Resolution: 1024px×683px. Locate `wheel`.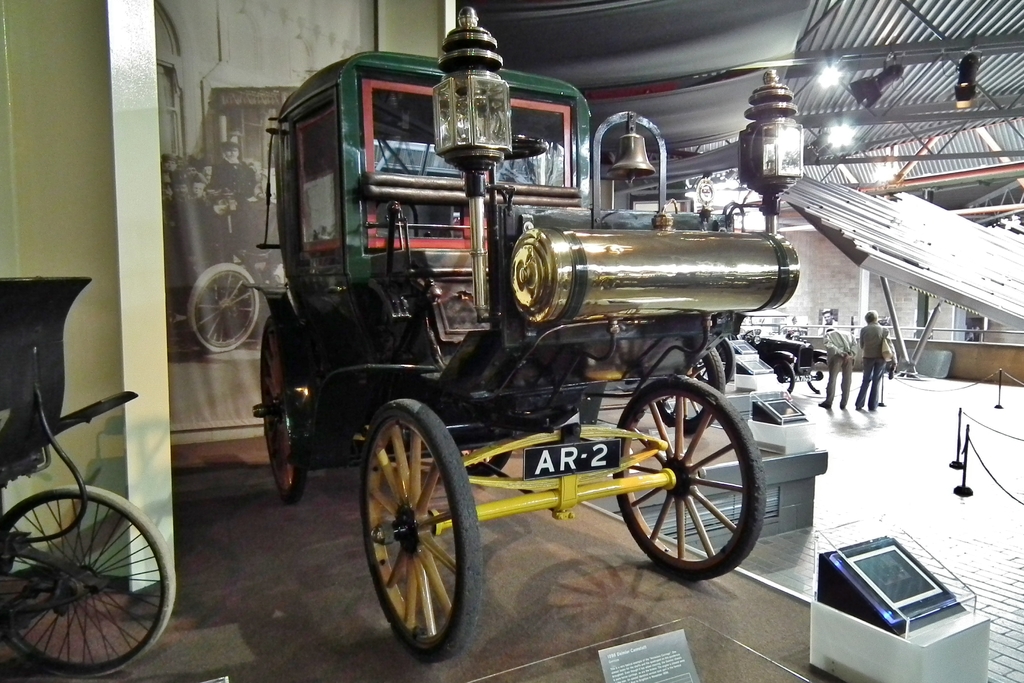
{"left": 1, "top": 483, "right": 176, "bottom": 680}.
